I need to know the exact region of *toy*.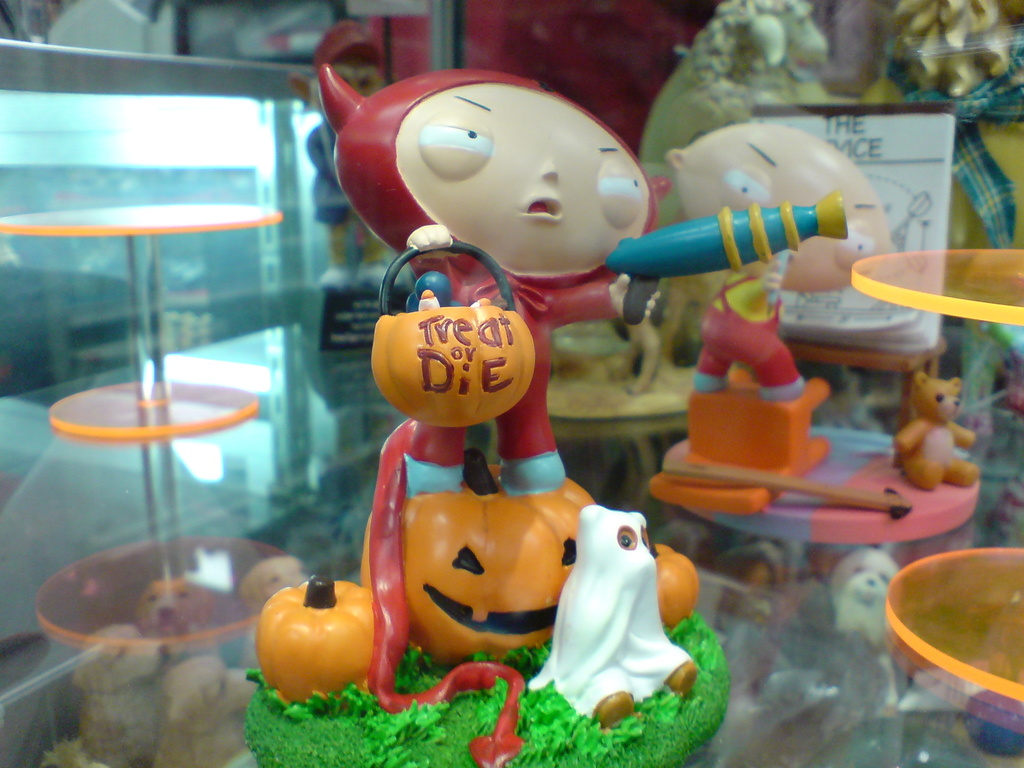
Region: [x1=70, y1=621, x2=168, y2=767].
